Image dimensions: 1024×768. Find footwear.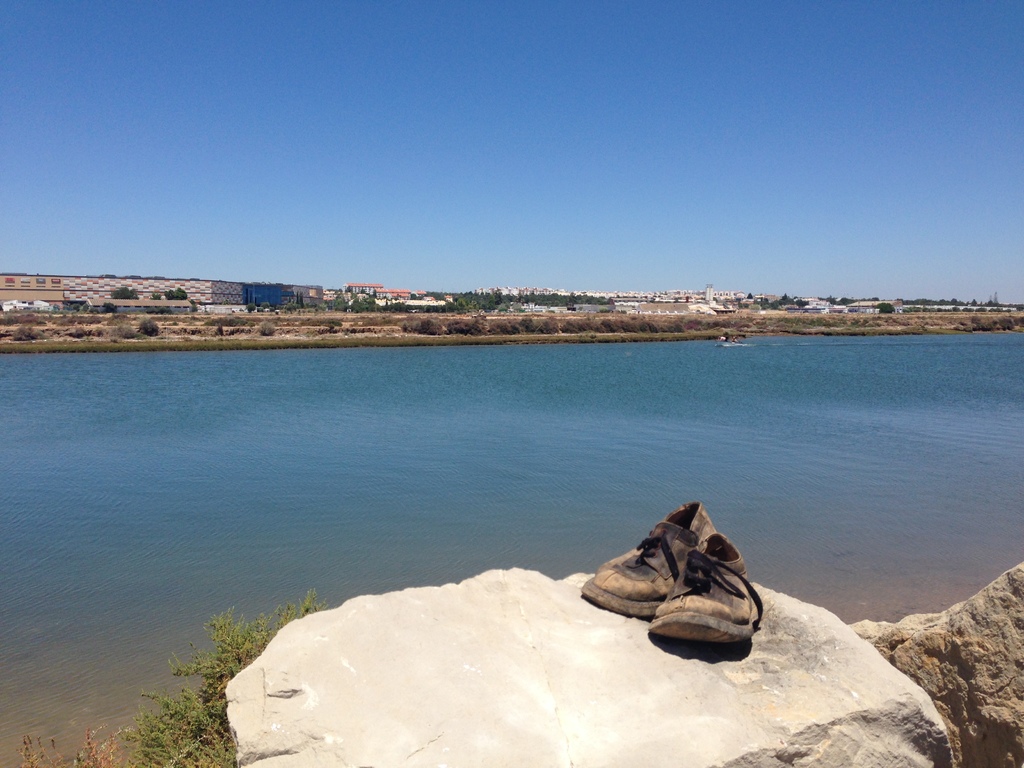
(x1=647, y1=532, x2=769, y2=648).
